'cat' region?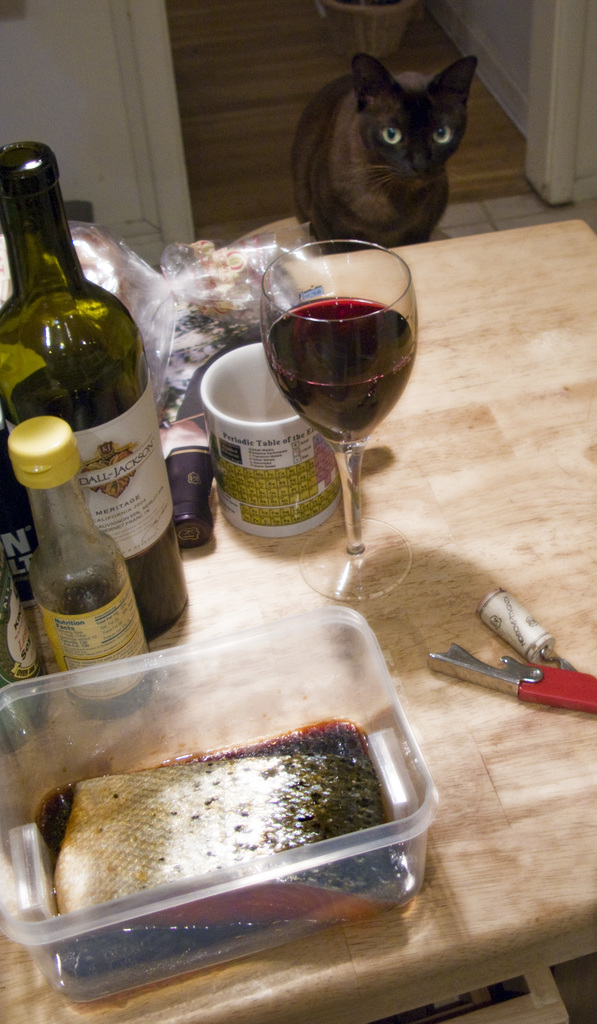
Rect(282, 42, 489, 240)
